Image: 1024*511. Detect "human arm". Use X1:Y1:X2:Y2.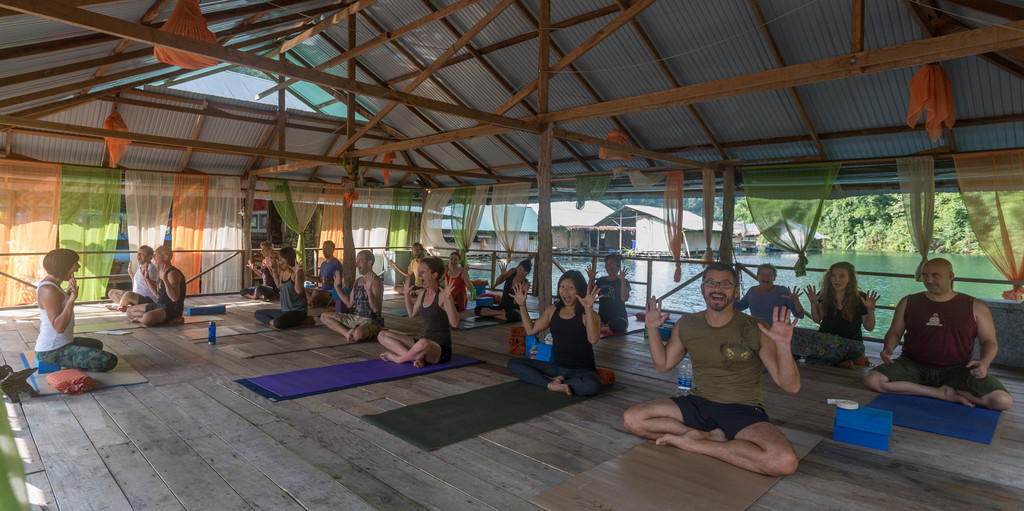
125:258:138:283.
